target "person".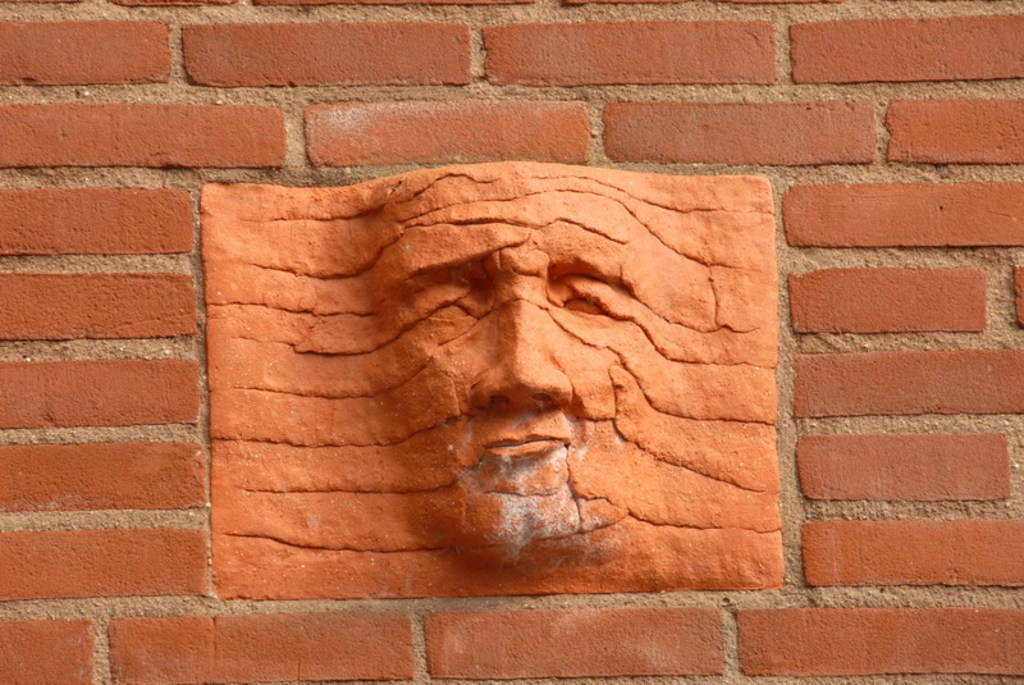
Target region: bbox=(361, 164, 701, 572).
